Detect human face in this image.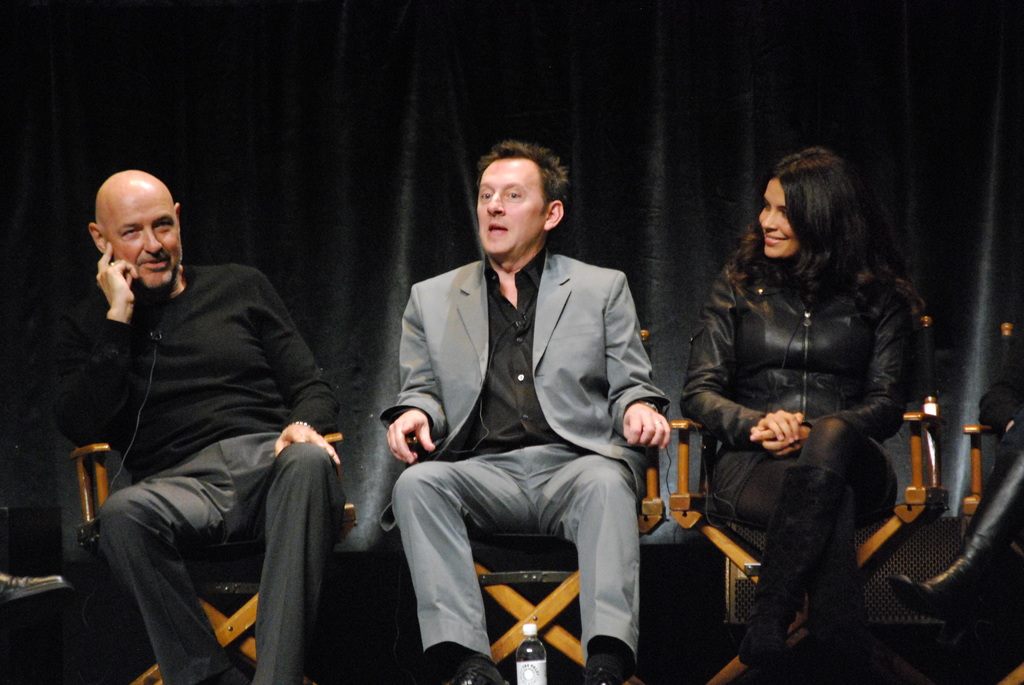
Detection: left=104, top=191, right=180, bottom=291.
